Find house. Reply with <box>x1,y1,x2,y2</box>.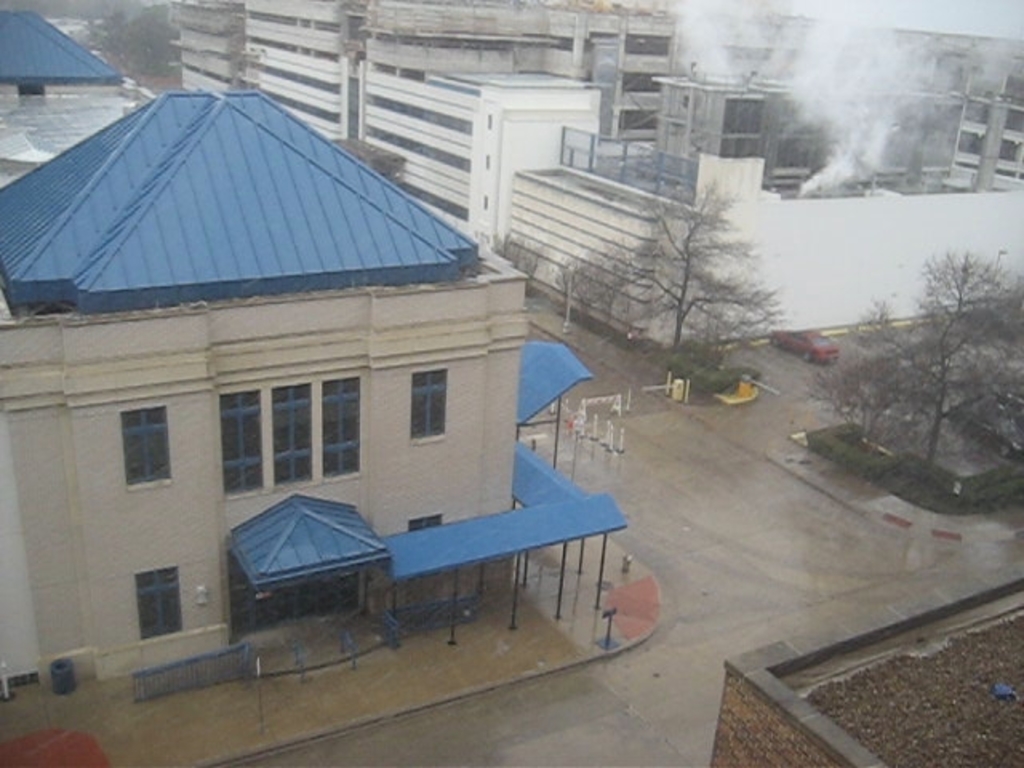
<box>181,0,1022,347</box>.
